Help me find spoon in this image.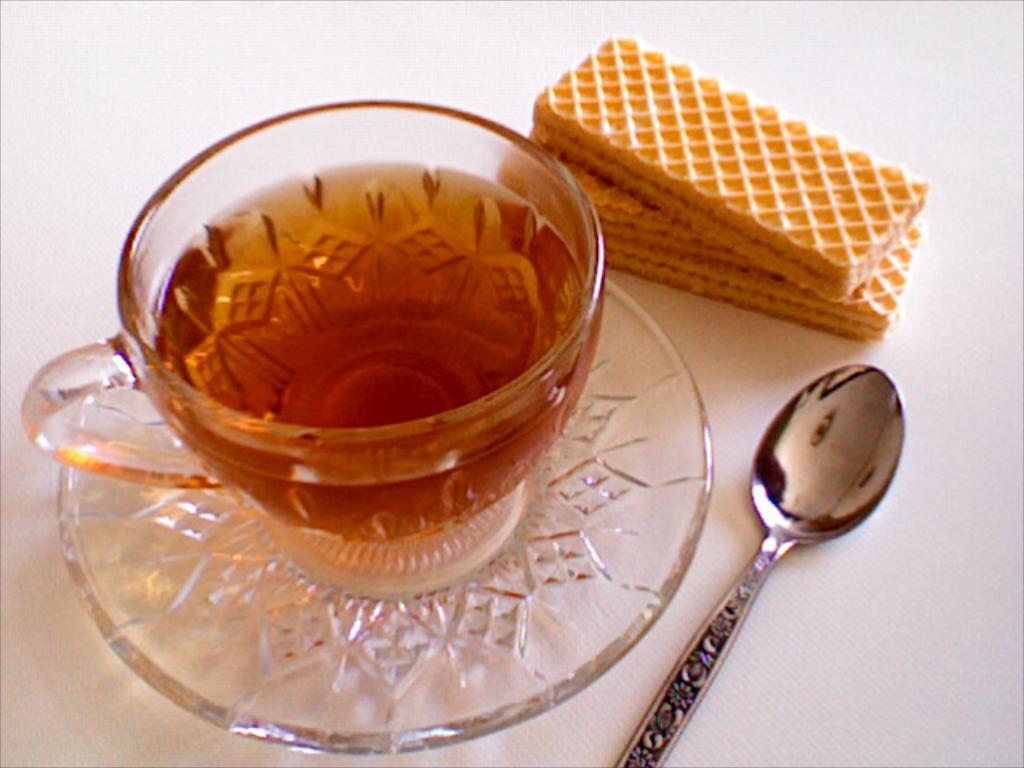
Found it: box(616, 362, 902, 766).
